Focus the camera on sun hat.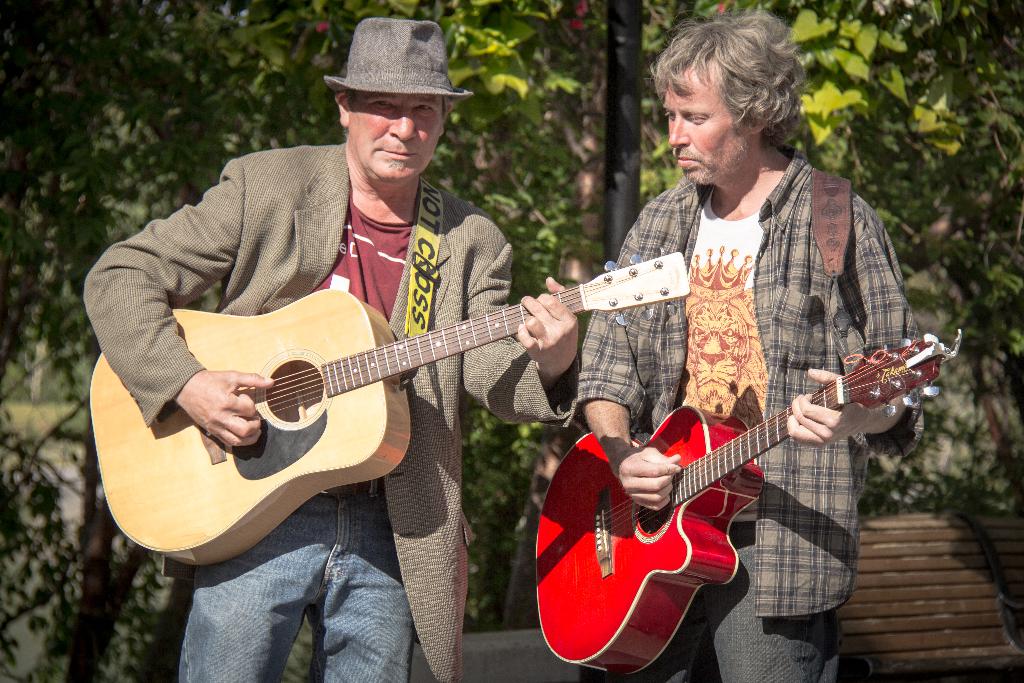
Focus region: [320,12,474,99].
